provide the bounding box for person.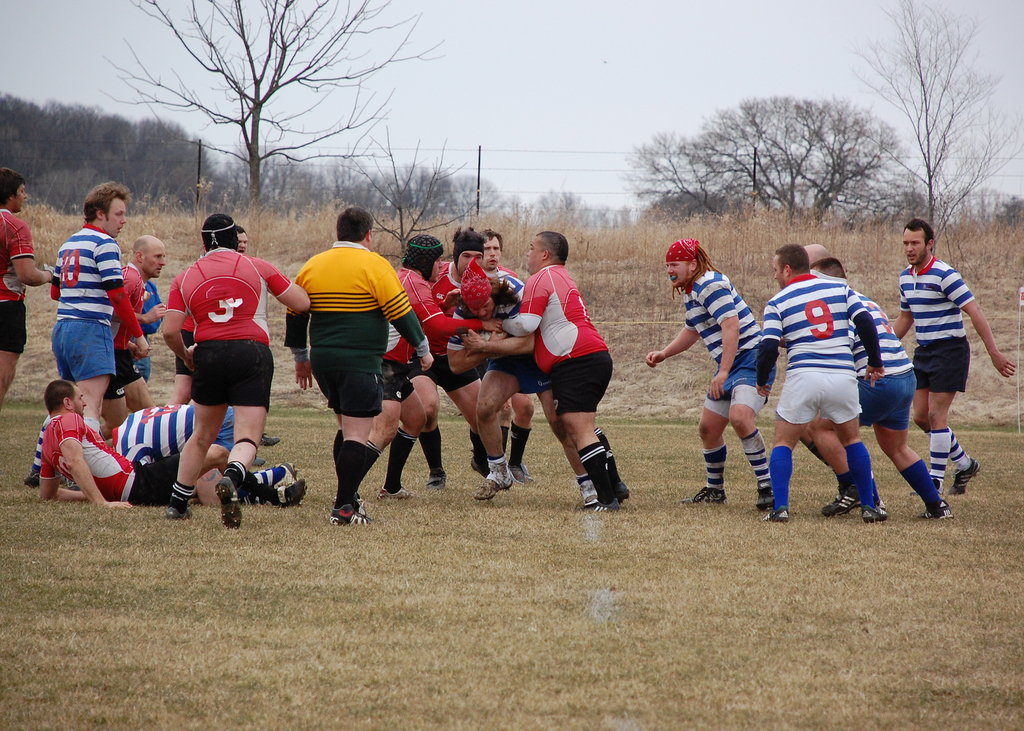
rect(154, 211, 275, 517).
